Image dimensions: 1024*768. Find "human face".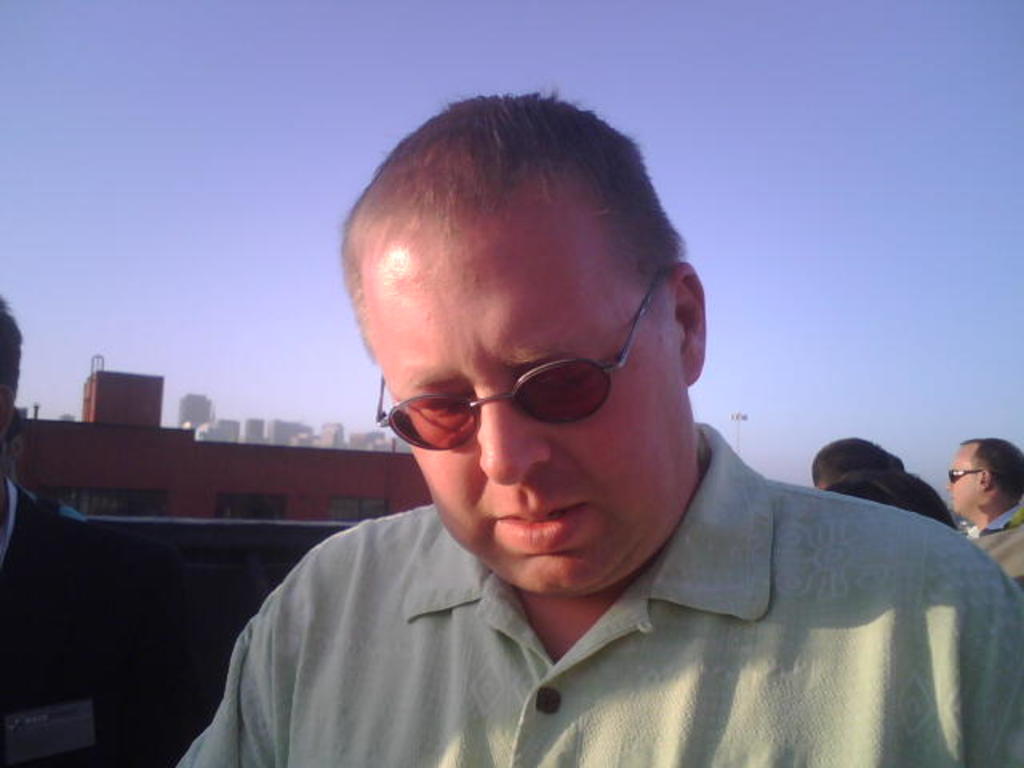
<box>358,176,683,592</box>.
